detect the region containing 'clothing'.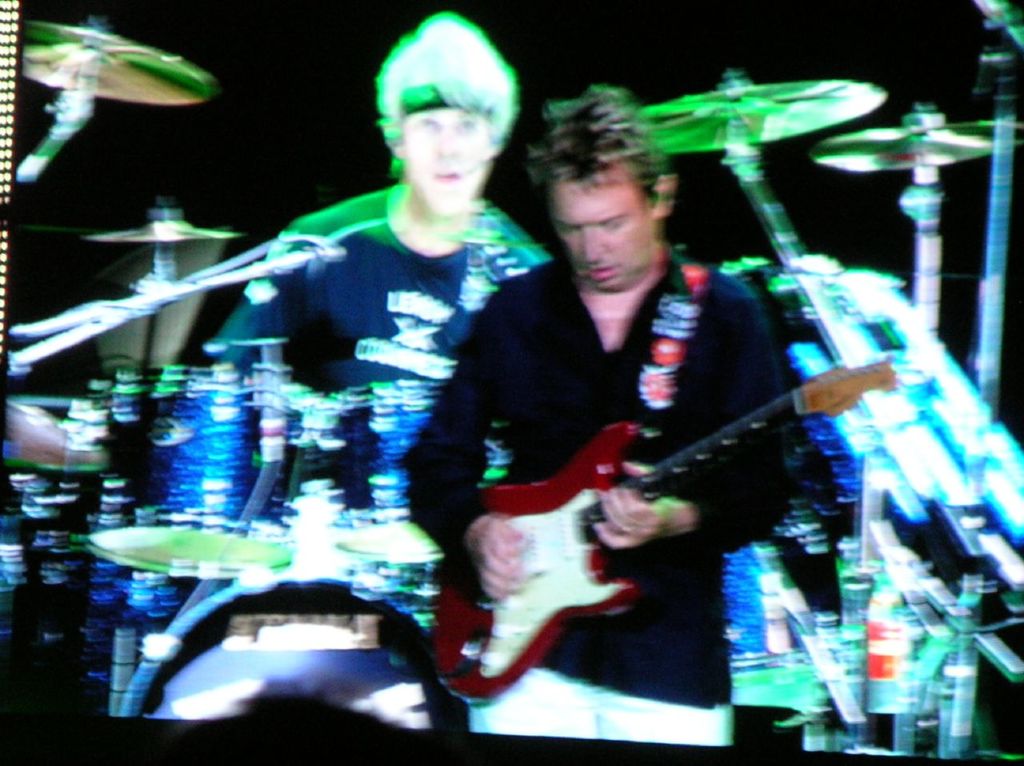
bbox=(393, 246, 796, 747).
